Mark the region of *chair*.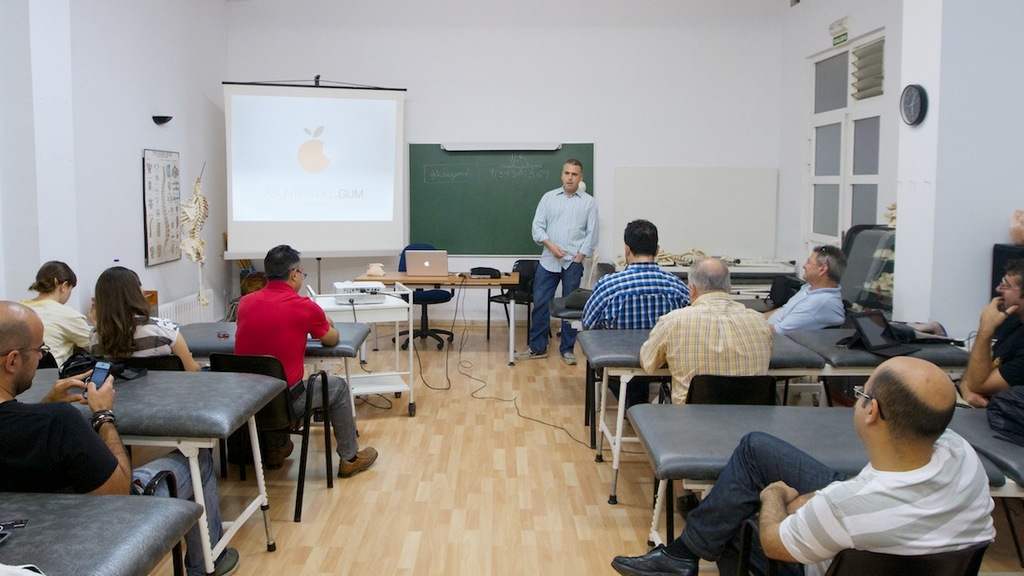
Region: bbox(38, 347, 96, 375).
